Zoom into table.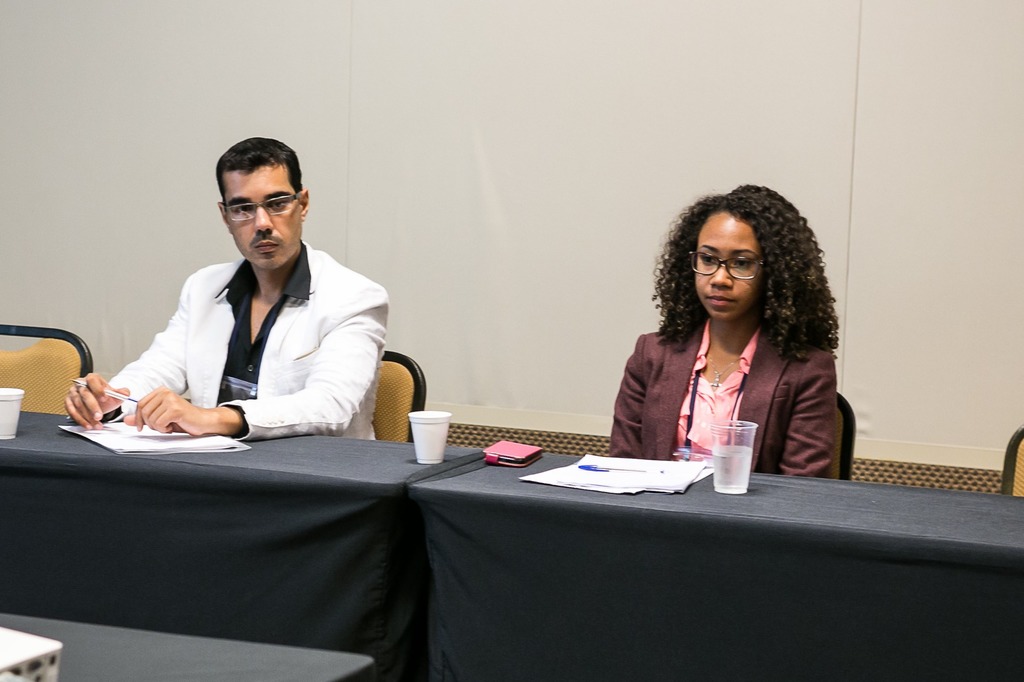
Zoom target: rect(0, 389, 589, 662).
